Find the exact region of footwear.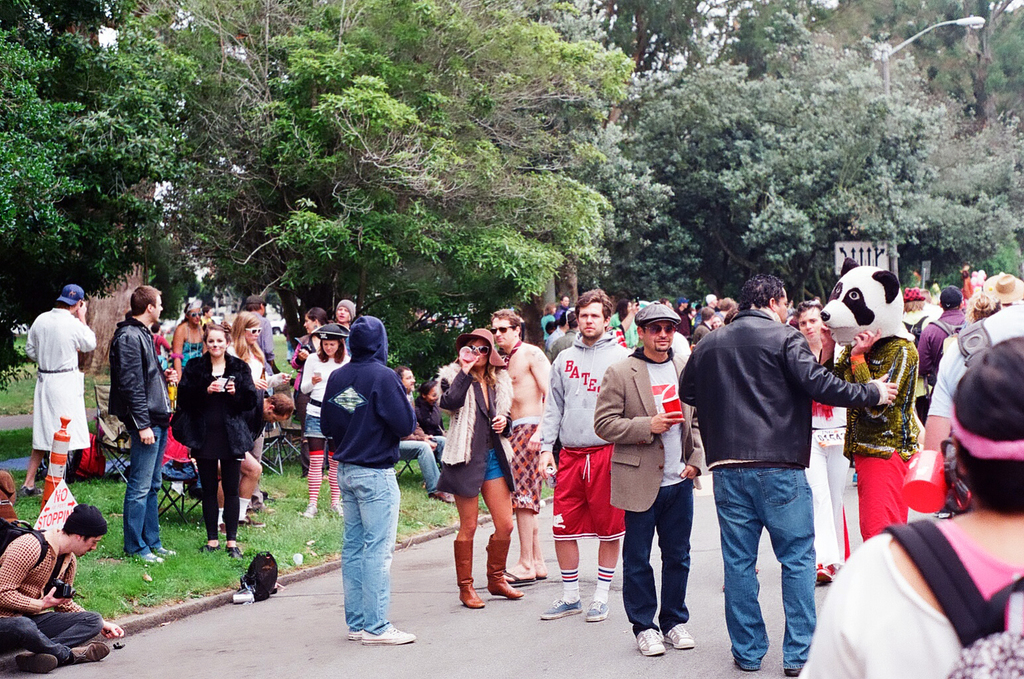
Exact region: pyautogui.locateOnScreen(196, 540, 220, 554).
